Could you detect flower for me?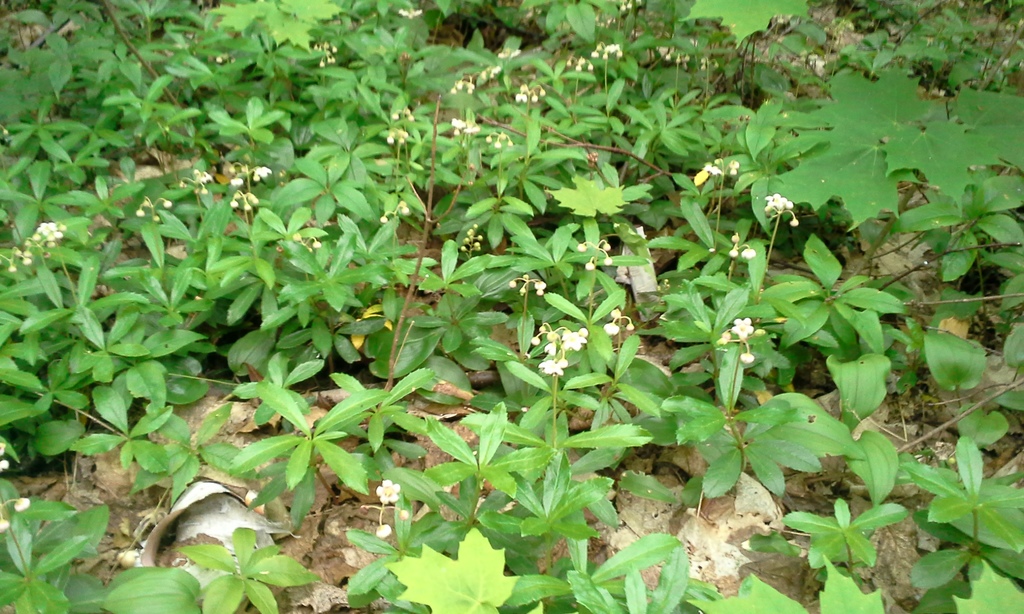
Detection result: 516:96:524:104.
